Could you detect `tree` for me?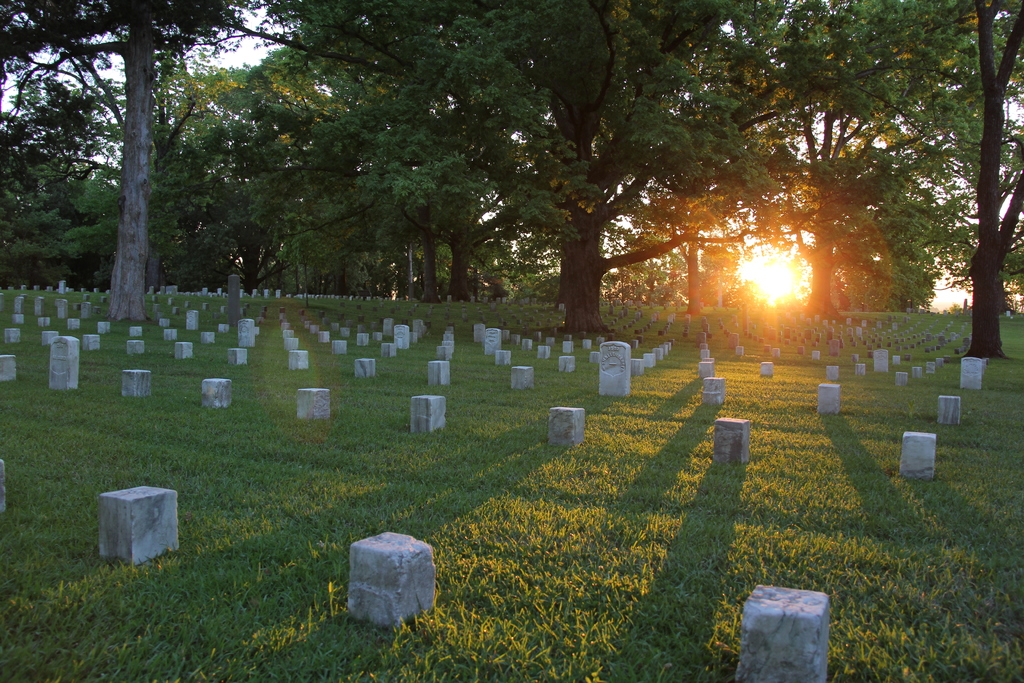
Detection result: {"x1": 639, "y1": 150, "x2": 762, "y2": 306}.
